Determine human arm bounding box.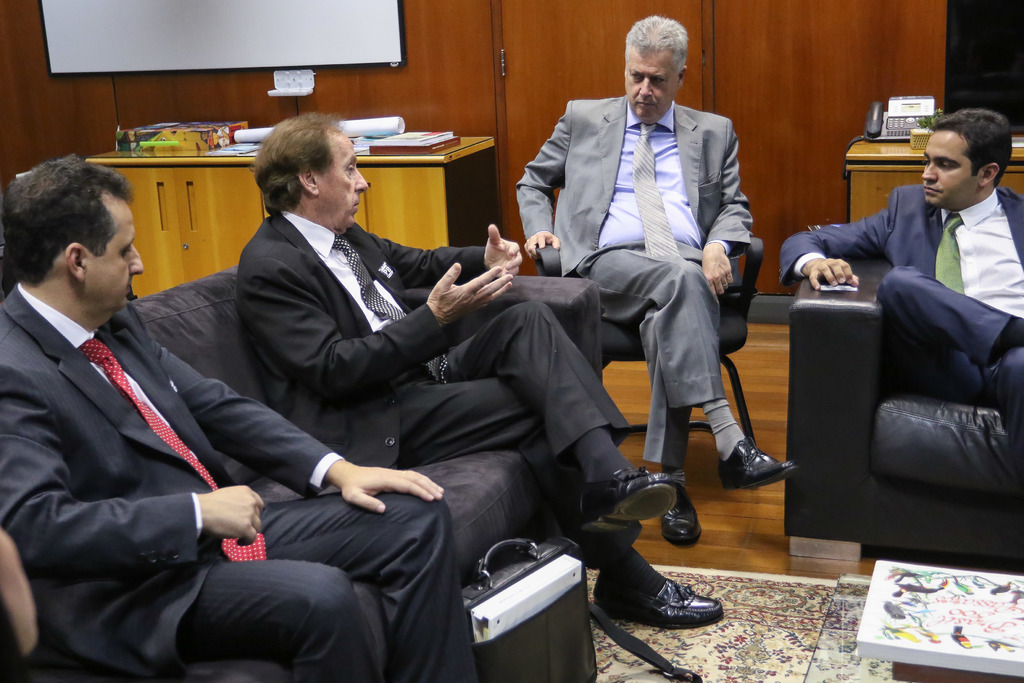
Determined: (693,128,763,308).
